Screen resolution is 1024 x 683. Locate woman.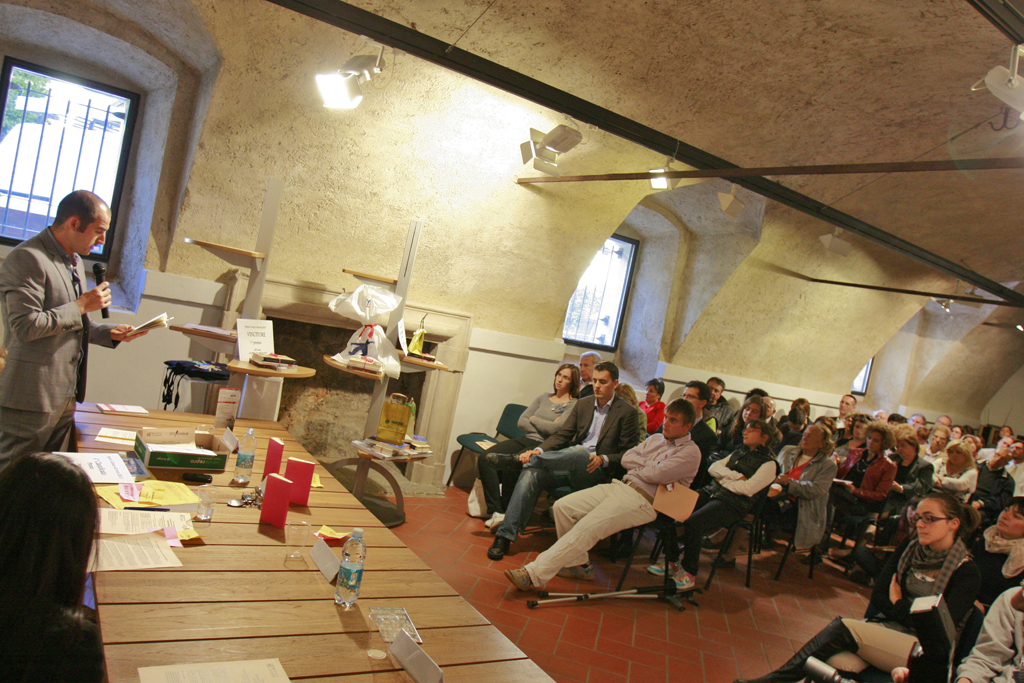
729:493:990:682.
